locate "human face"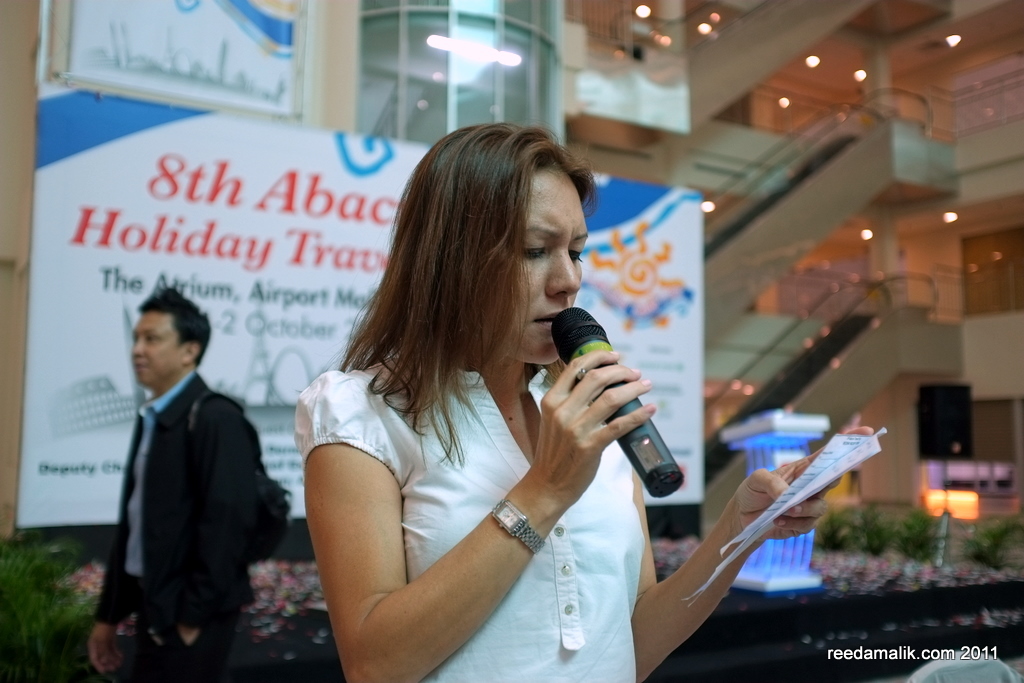
l=127, t=308, r=186, b=385
